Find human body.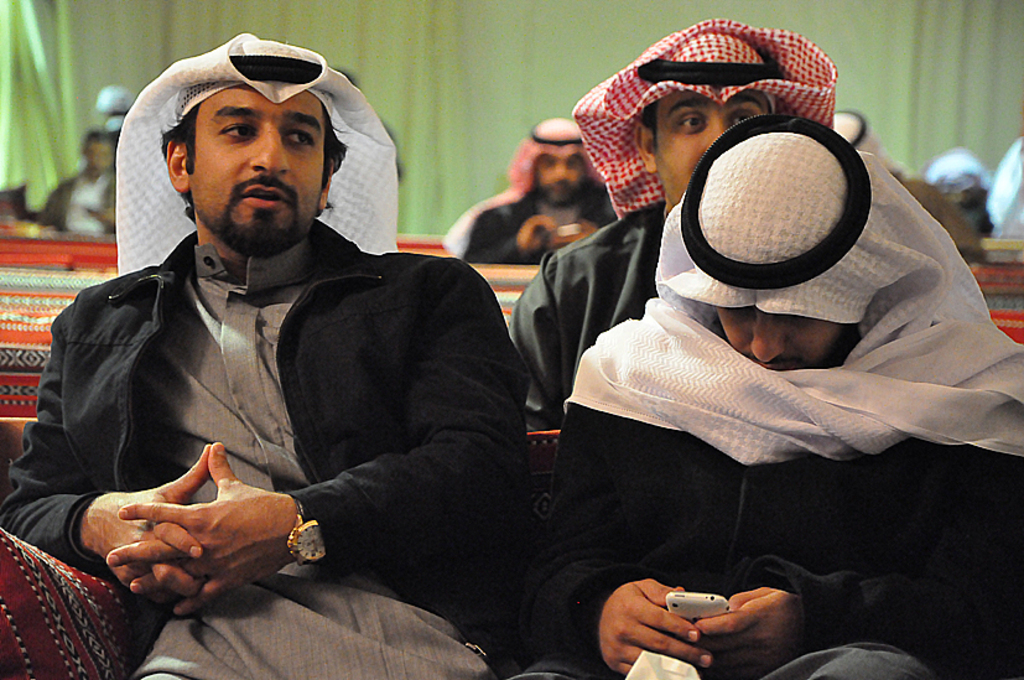
l=38, t=54, r=556, b=679.
